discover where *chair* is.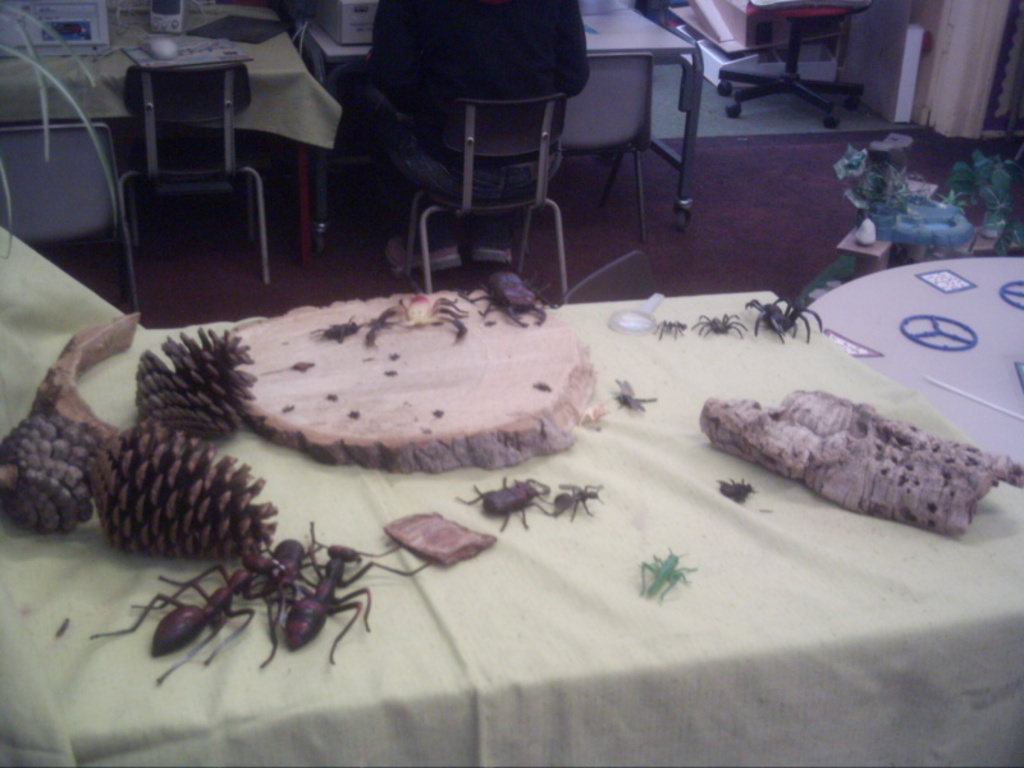
Discovered at {"x1": 124, "y1": 56, "x2": 266, "y2": 306}.
